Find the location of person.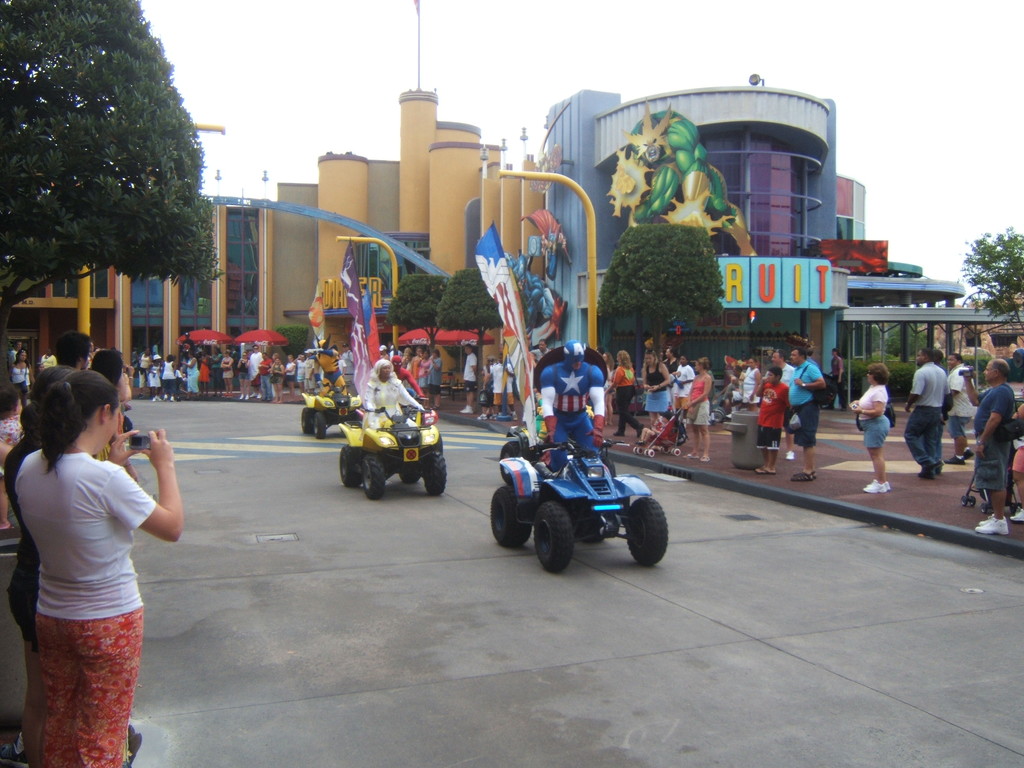
Location: detection(754, 362, 791, 474).
